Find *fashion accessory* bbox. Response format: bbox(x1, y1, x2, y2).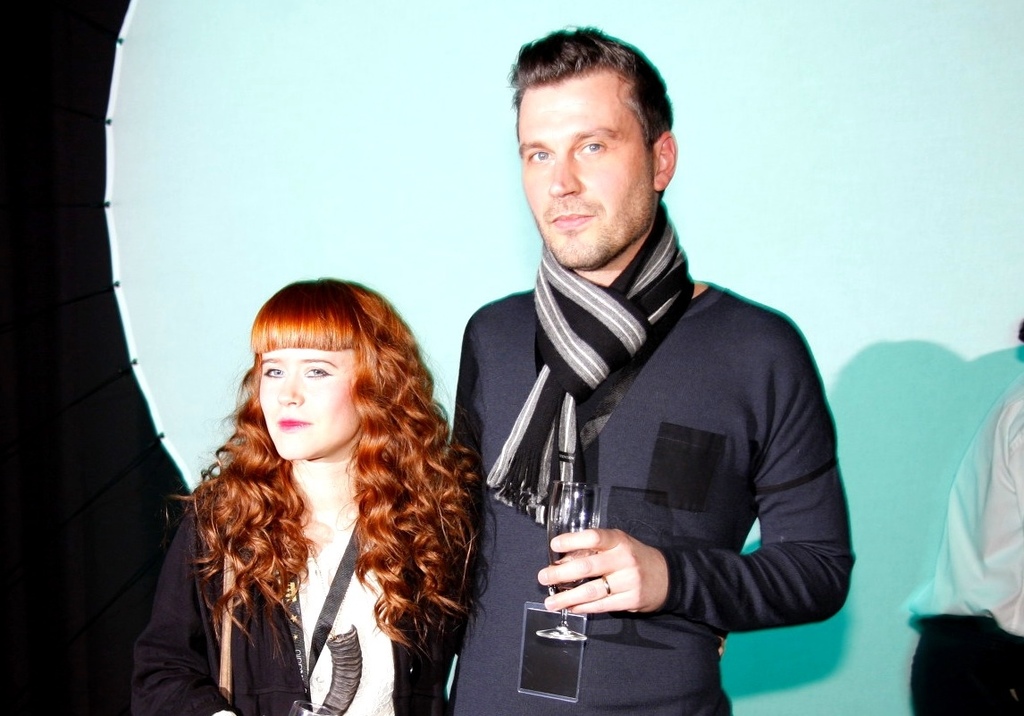
bbox(483, 197, 697, 530).
